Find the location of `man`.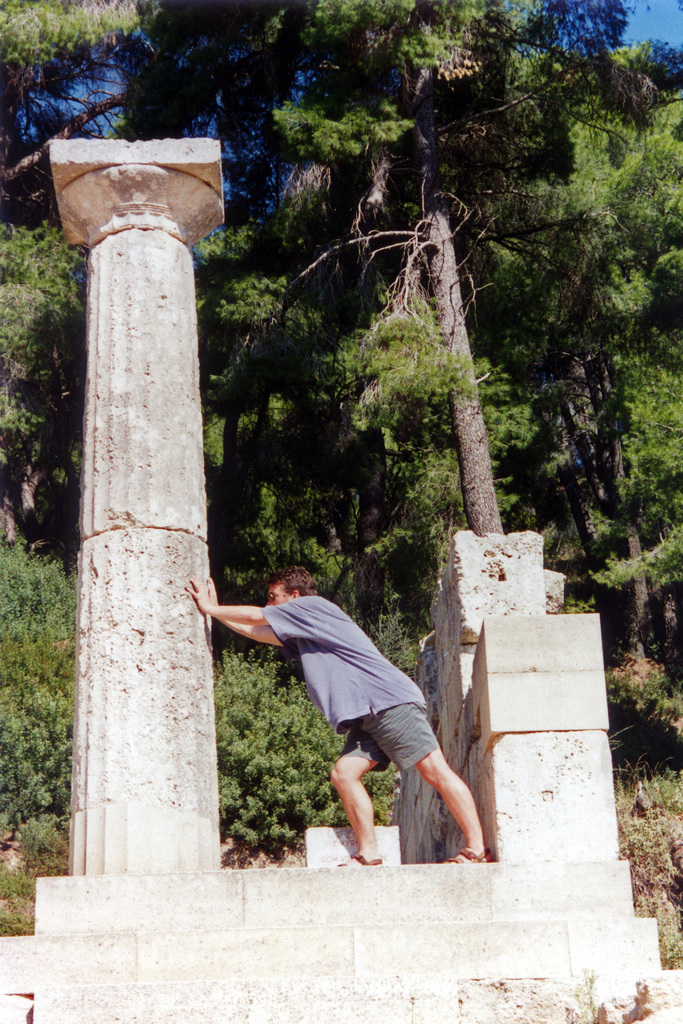
Location: rect(199, 557, 495, 883).
